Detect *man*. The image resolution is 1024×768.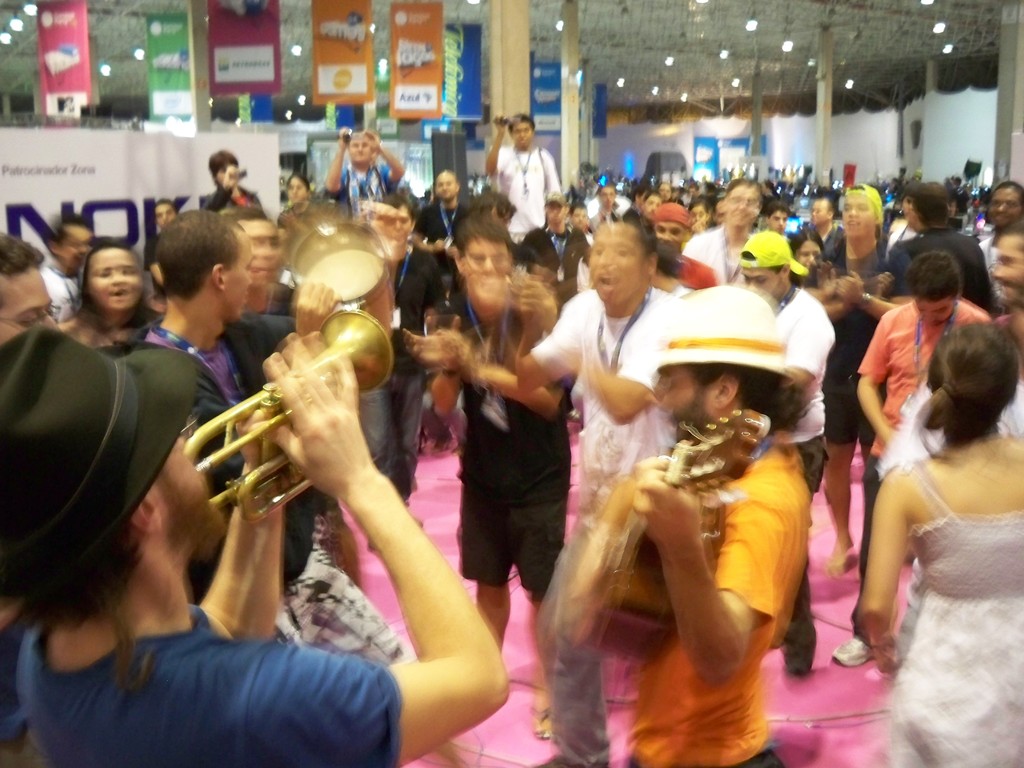
145,200,268,413.
